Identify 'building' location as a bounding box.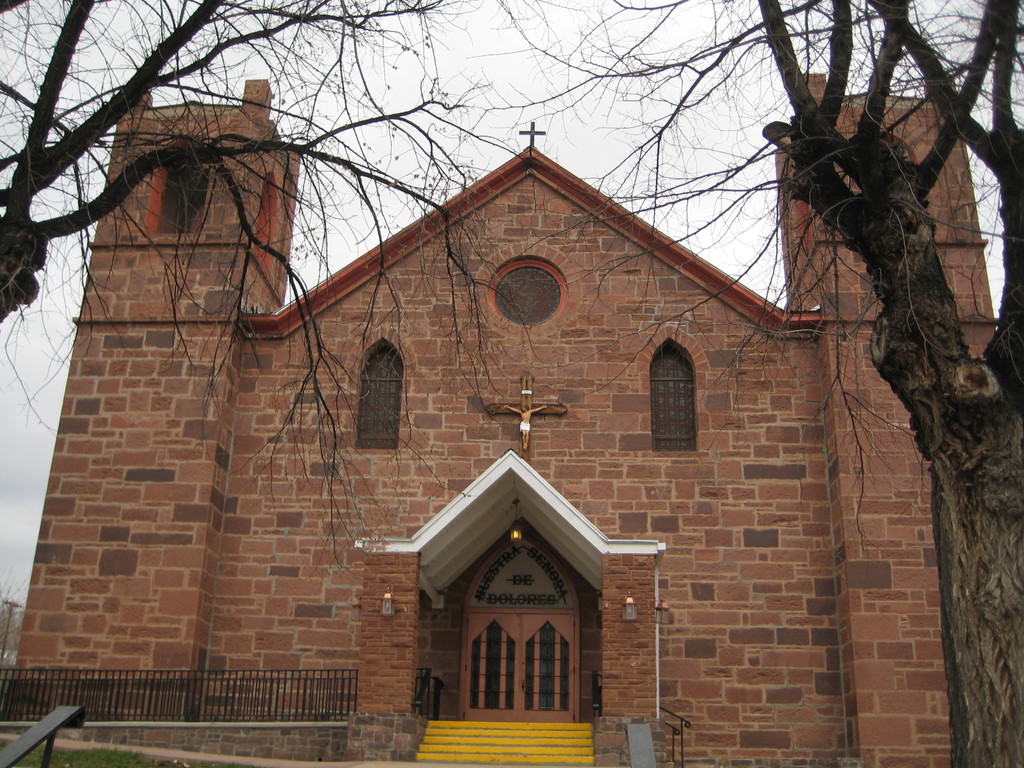
crop(4, 63, 1005, 767).
